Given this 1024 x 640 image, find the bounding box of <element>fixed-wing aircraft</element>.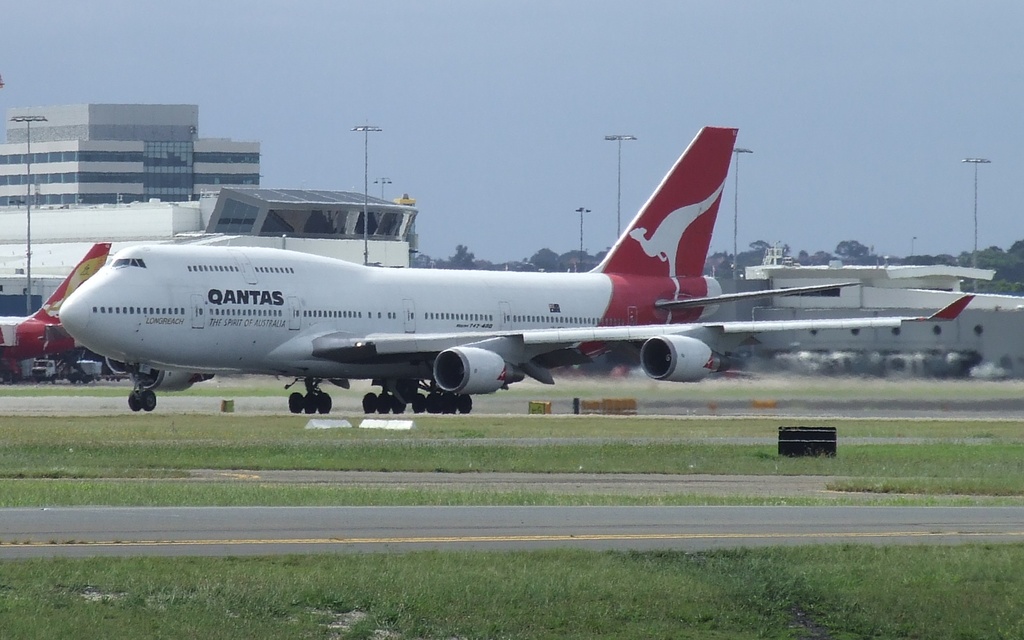
region(60, 124, 976, 419).
